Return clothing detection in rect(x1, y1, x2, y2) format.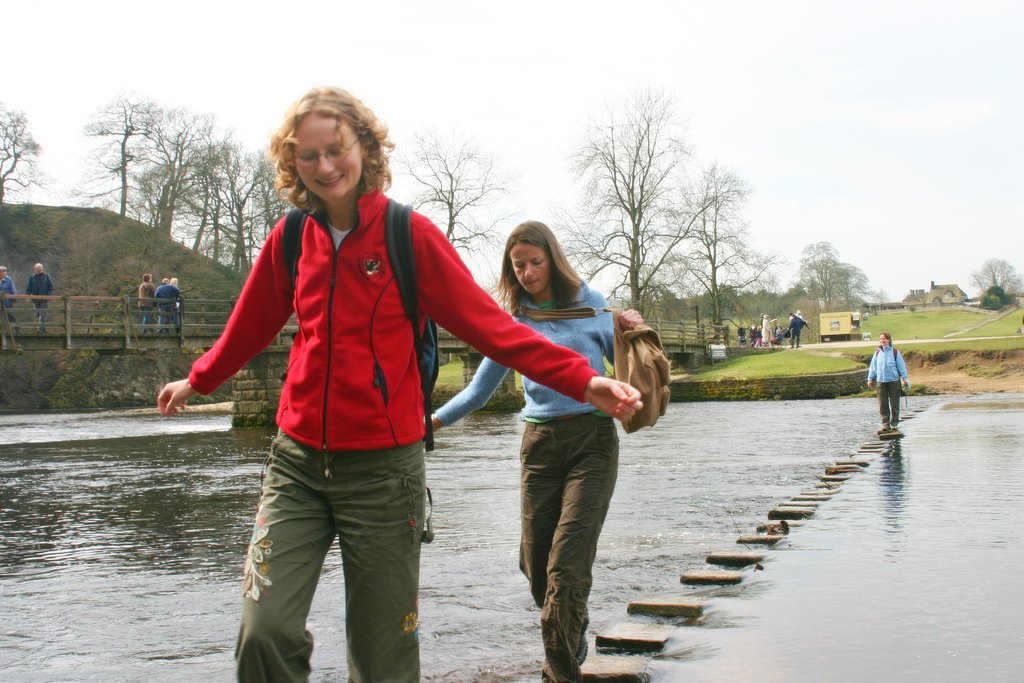
rect(862, 345, 915, 427).
